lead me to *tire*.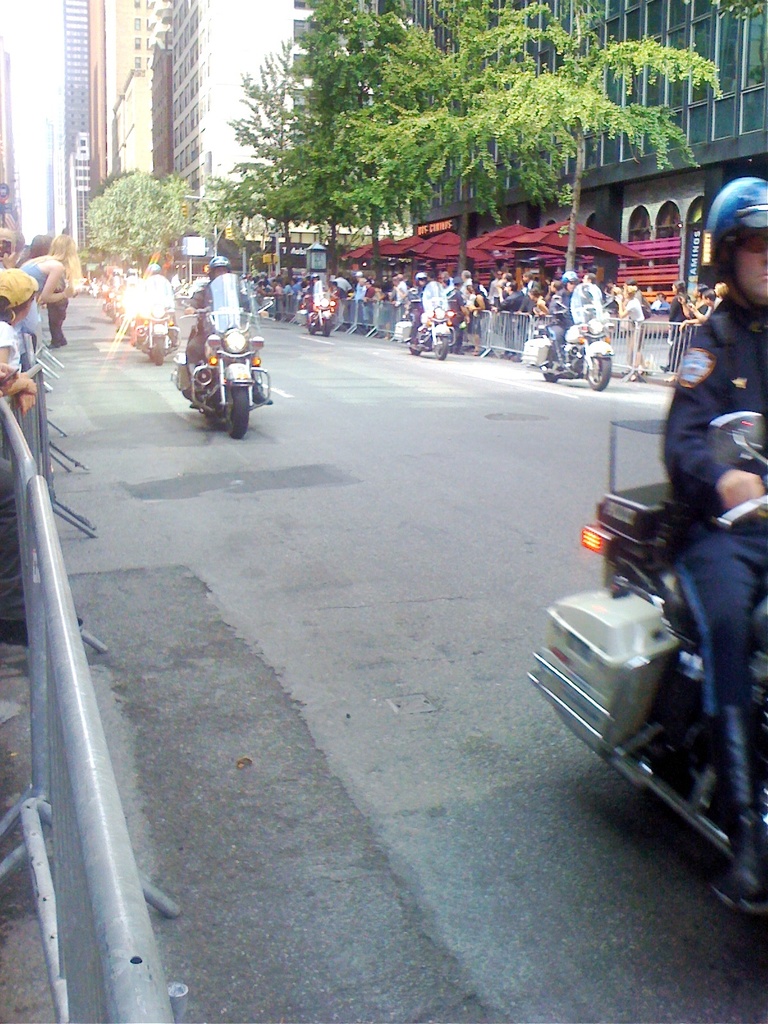
Lead to l=319, t=316, r=332, b=337.
